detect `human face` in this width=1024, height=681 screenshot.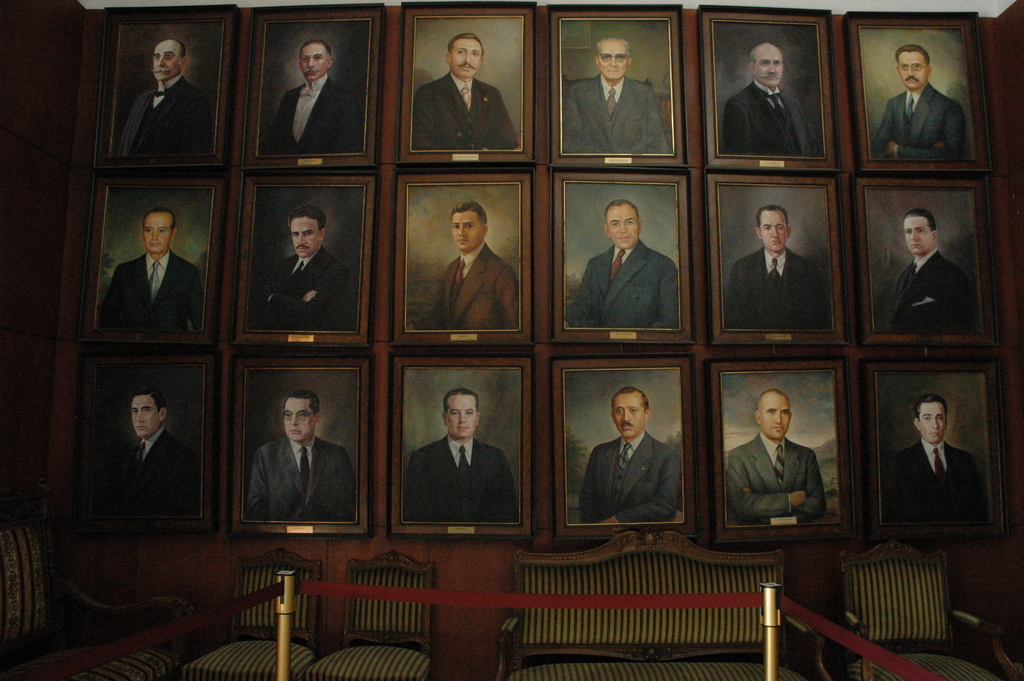
Detection: <box>141,213,173,253</box>.
